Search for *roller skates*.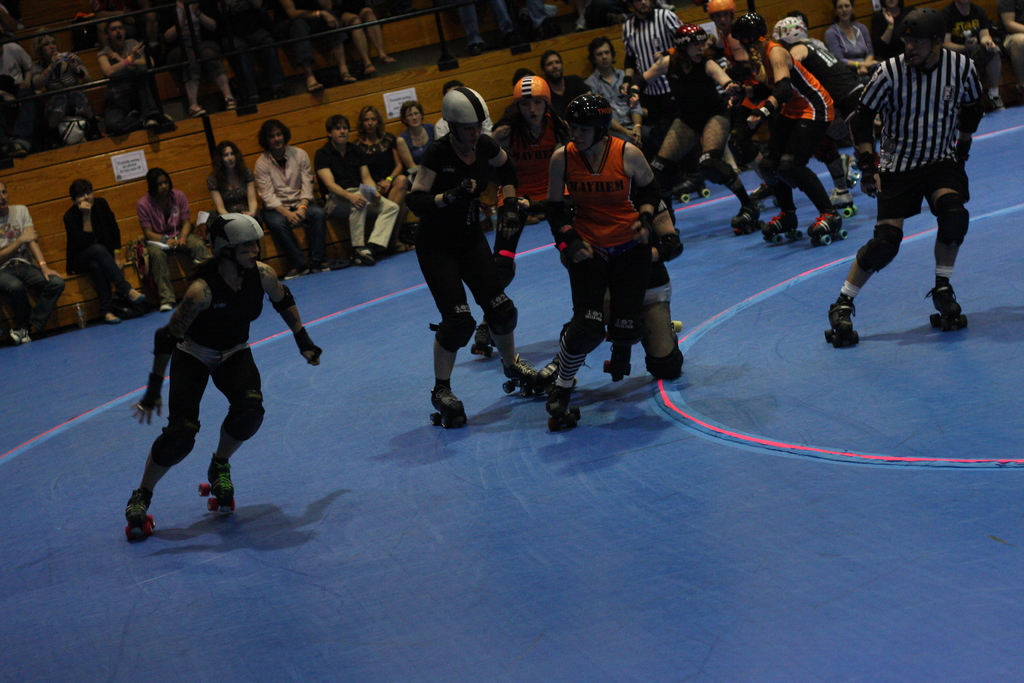
Found at x1=544, y1=381, x2=584, y2=432.
